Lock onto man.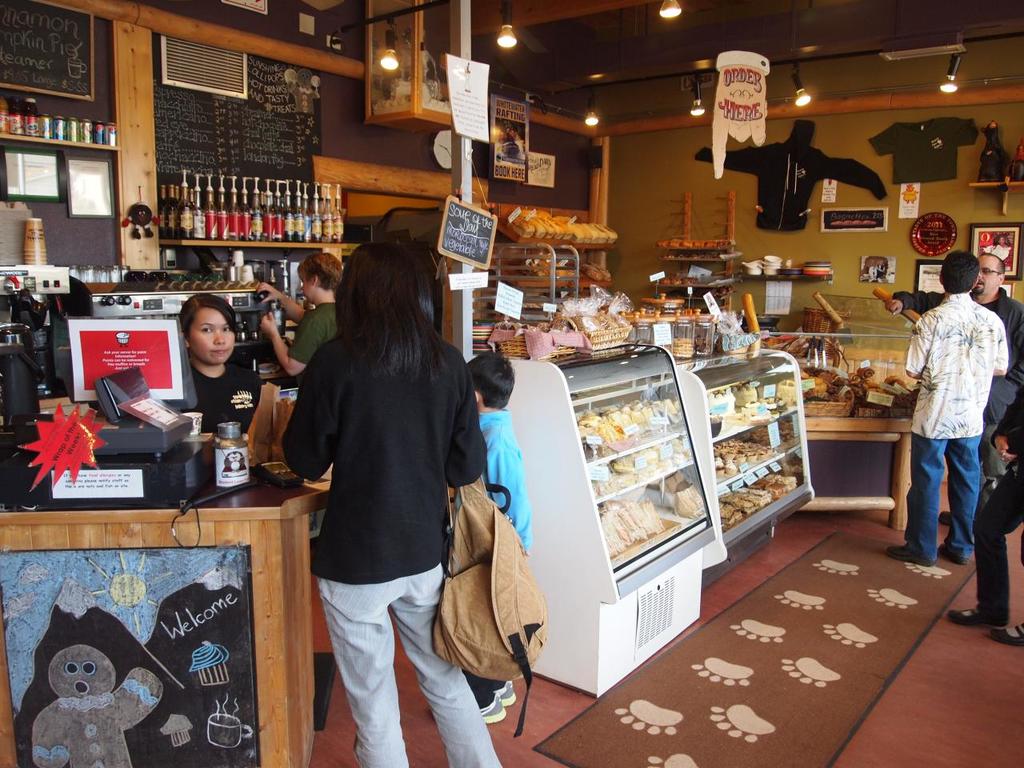
Locked: 886,253,1023,530.
